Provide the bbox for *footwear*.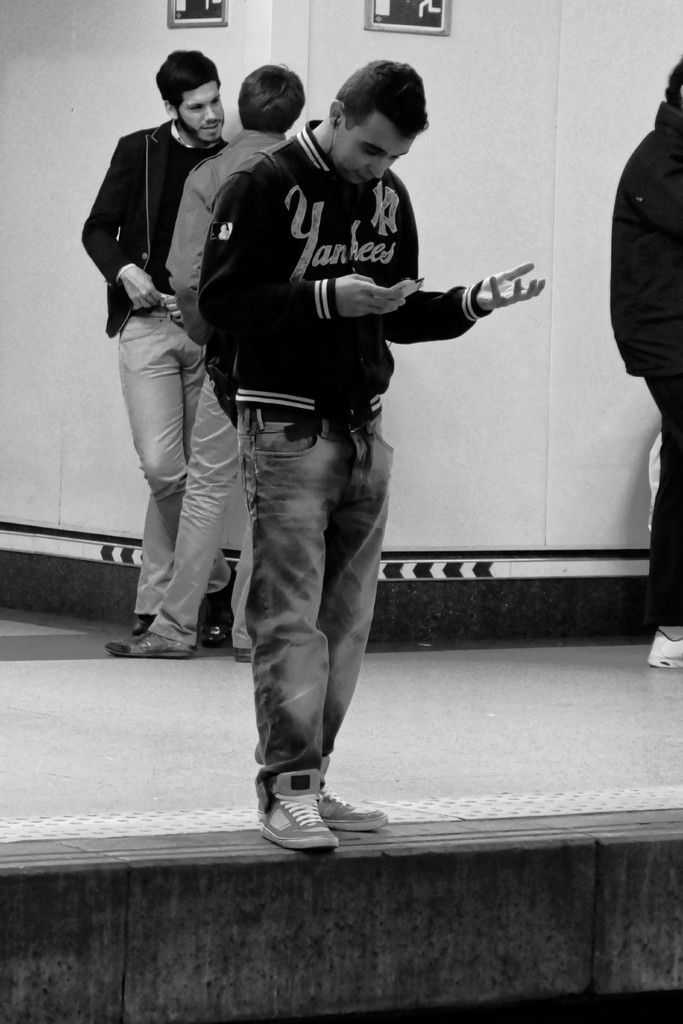
BBox(249, 789, 352, 854).
